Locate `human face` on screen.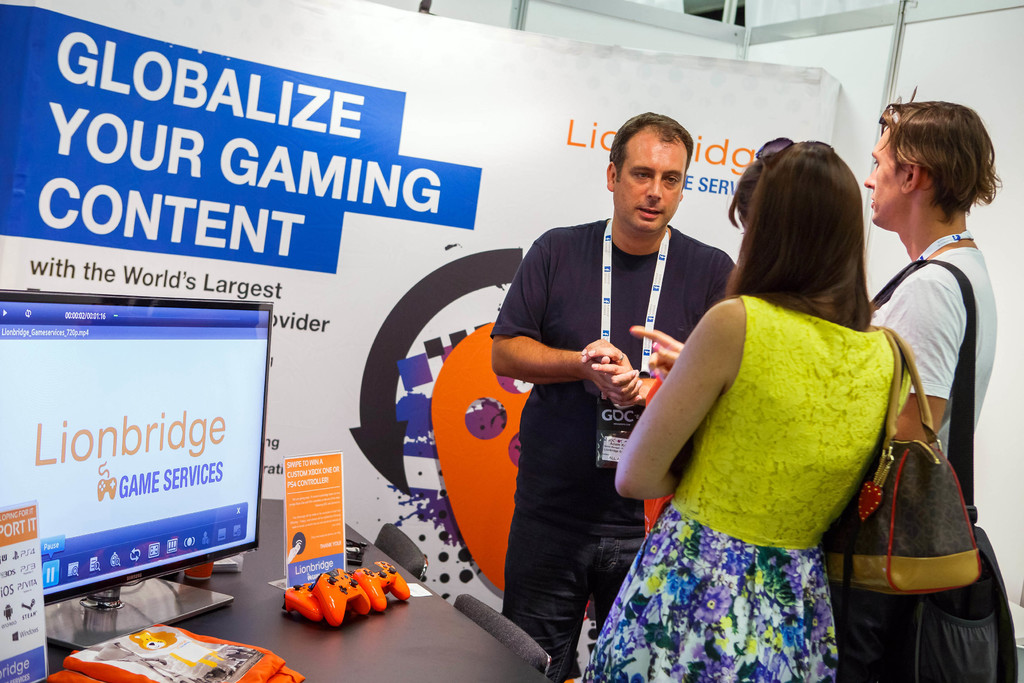
On screen at detection(615, 132, 682, 235).
